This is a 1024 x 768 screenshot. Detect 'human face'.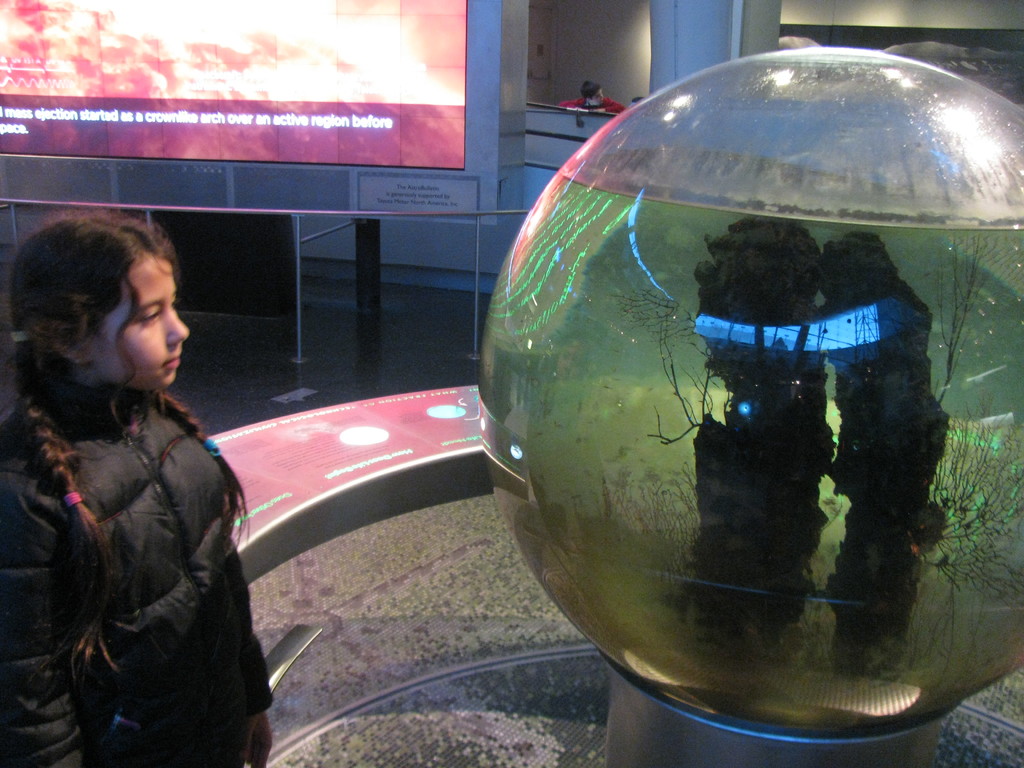
locate(587, 86, 604, 109).
